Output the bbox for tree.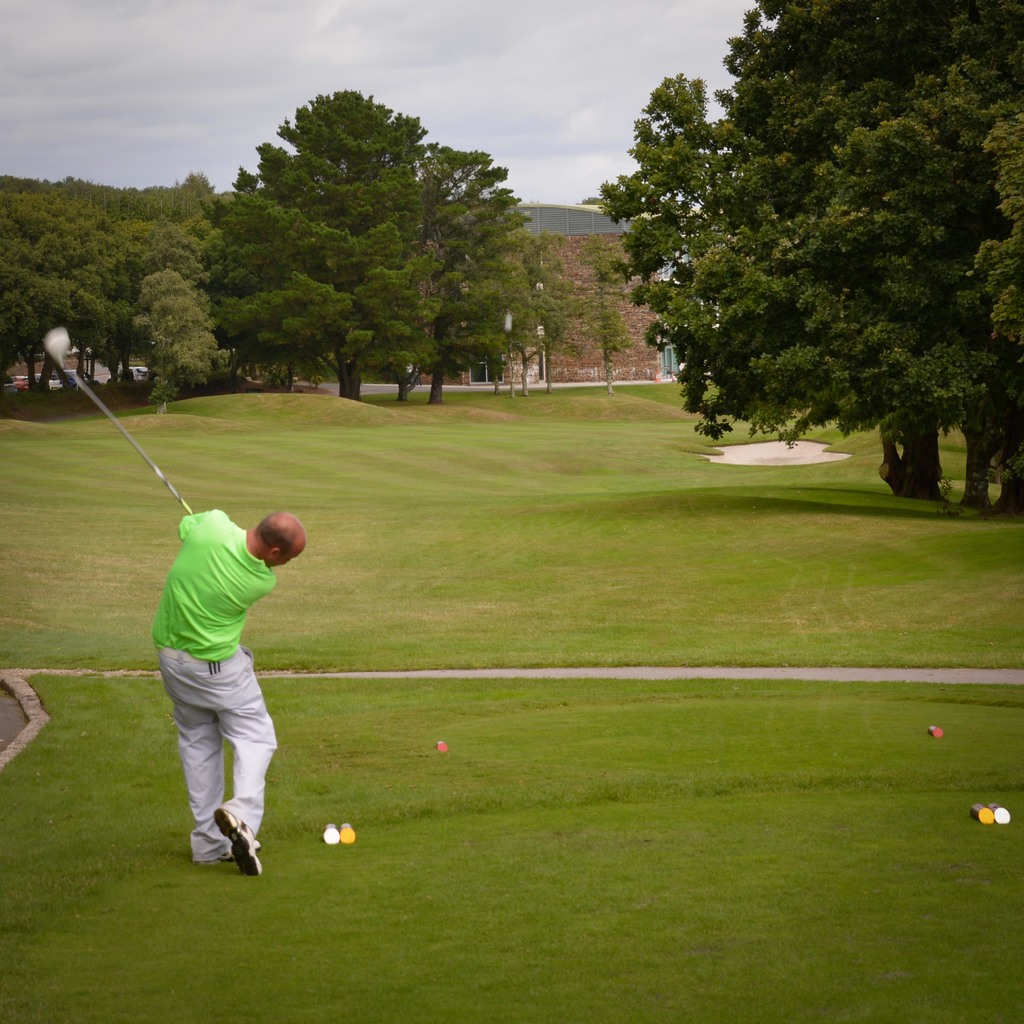
x1=400, y1=159, x2=566, y2=404.
